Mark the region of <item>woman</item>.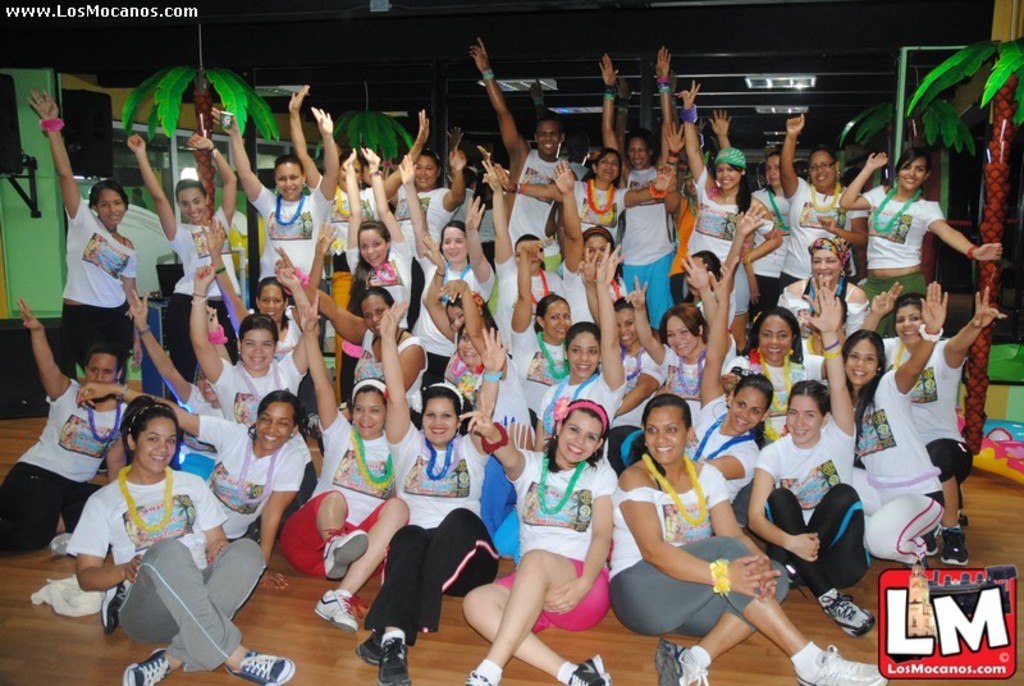
Region: 609/394/888/685.
